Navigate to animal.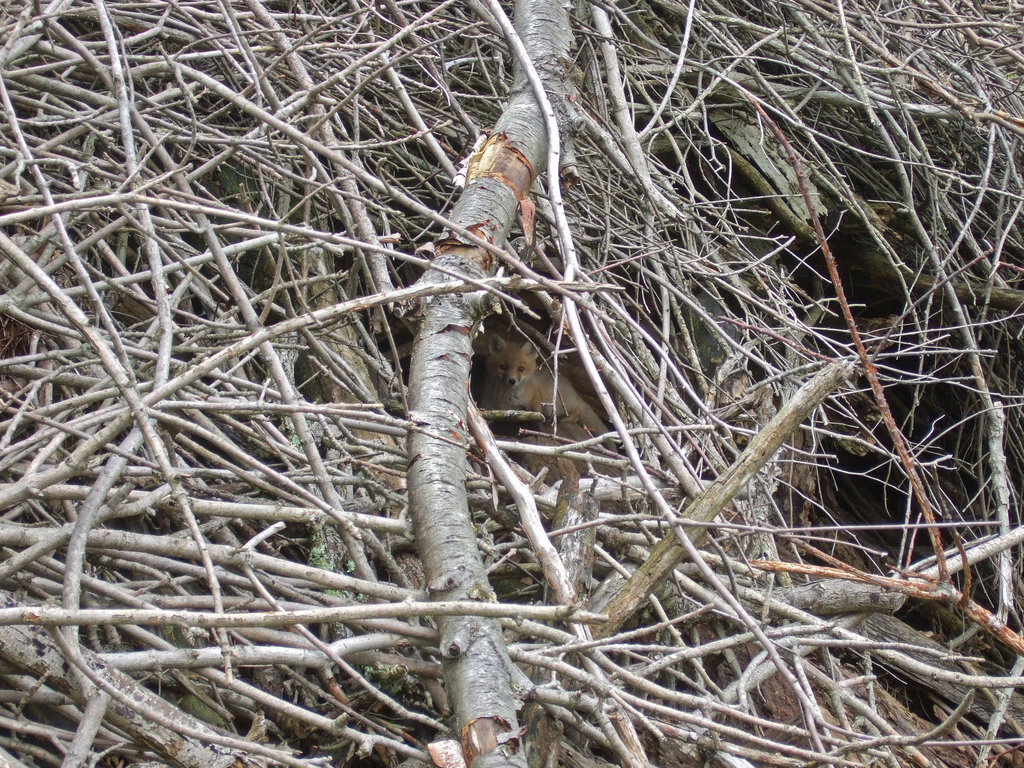
Navigation target: [left=472, top=333, right=614, bottom=460].
